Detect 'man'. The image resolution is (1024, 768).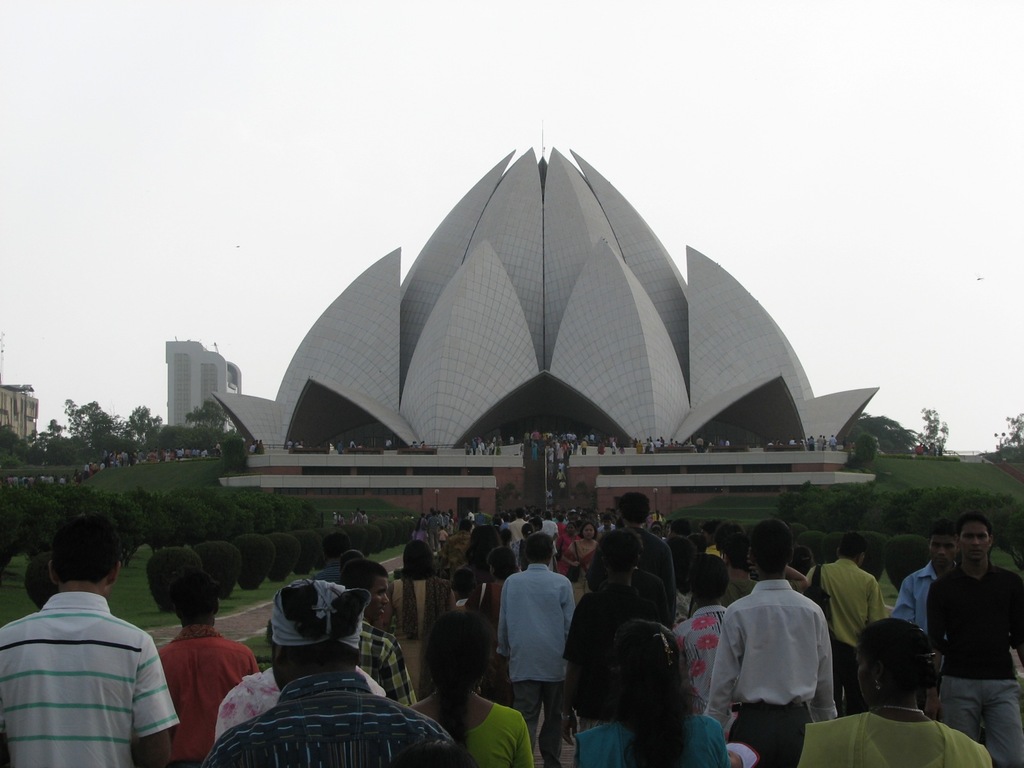
crop(202, 574, 473, 767).
